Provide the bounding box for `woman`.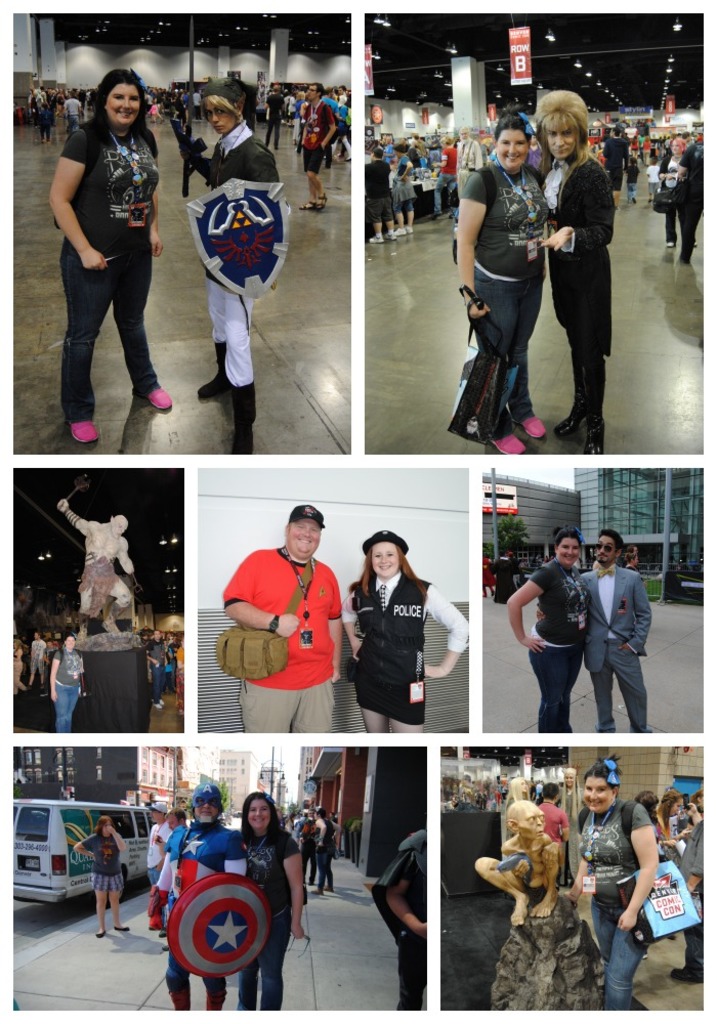
Rect(71, 813, 127, 936).
